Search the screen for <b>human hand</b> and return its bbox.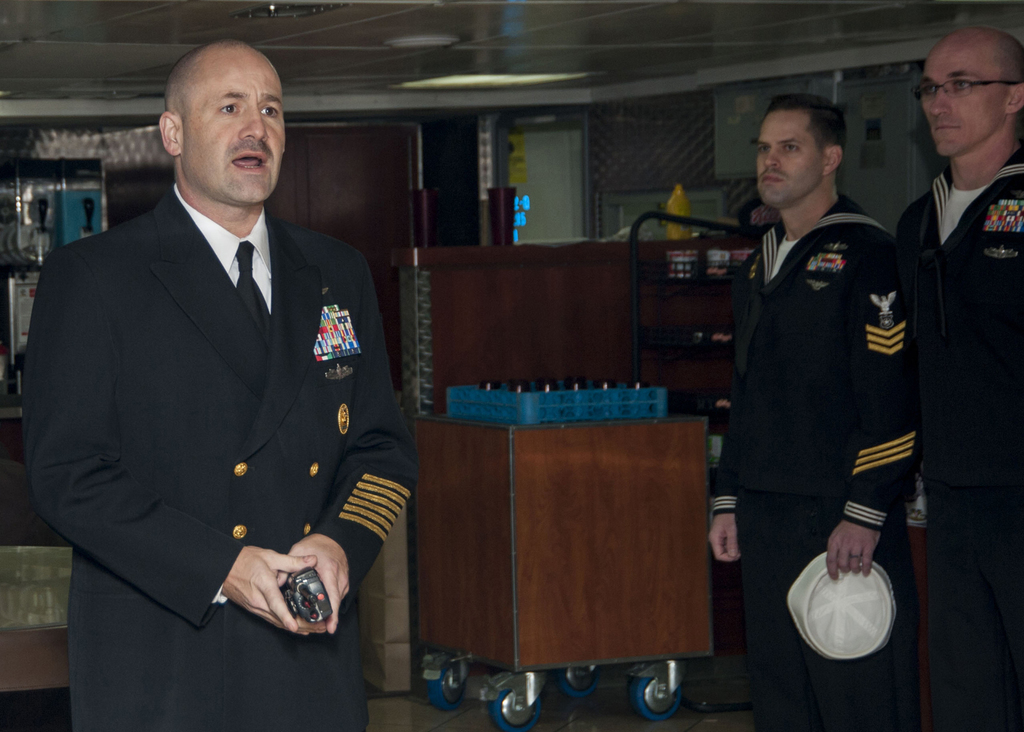
Found: (276,534,352,637).
